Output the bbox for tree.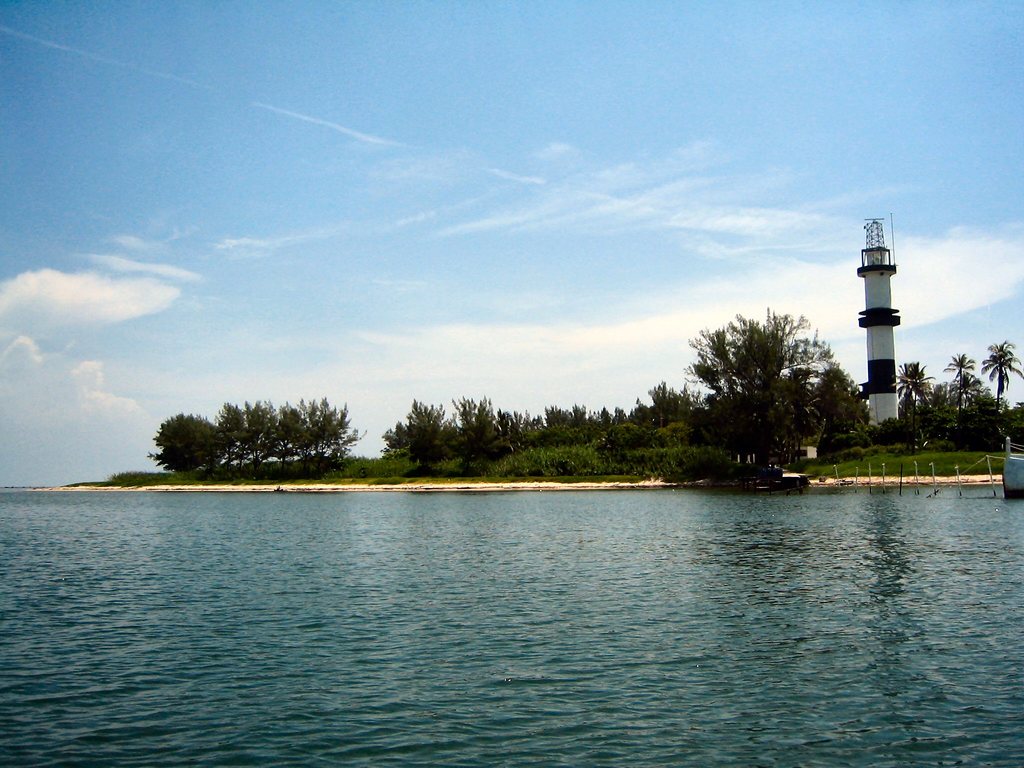
crop(882, 349, 941, 425).
